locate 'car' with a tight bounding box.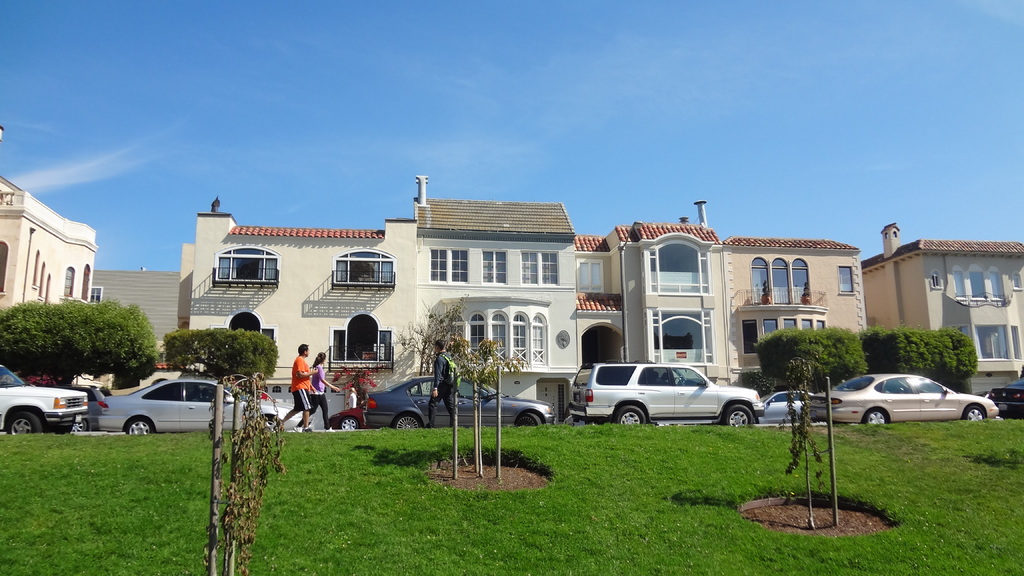
BBox(566, 355, 771, 420).
